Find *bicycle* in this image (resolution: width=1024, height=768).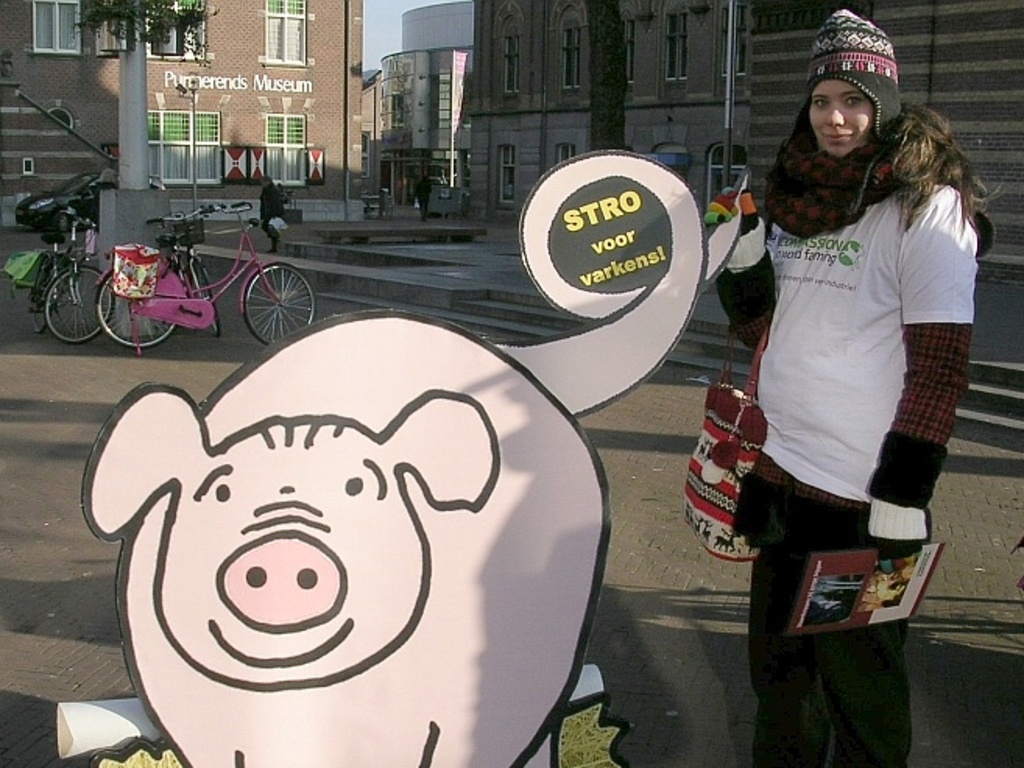
[x1=62, y1=210, x2=310, y2=344].
